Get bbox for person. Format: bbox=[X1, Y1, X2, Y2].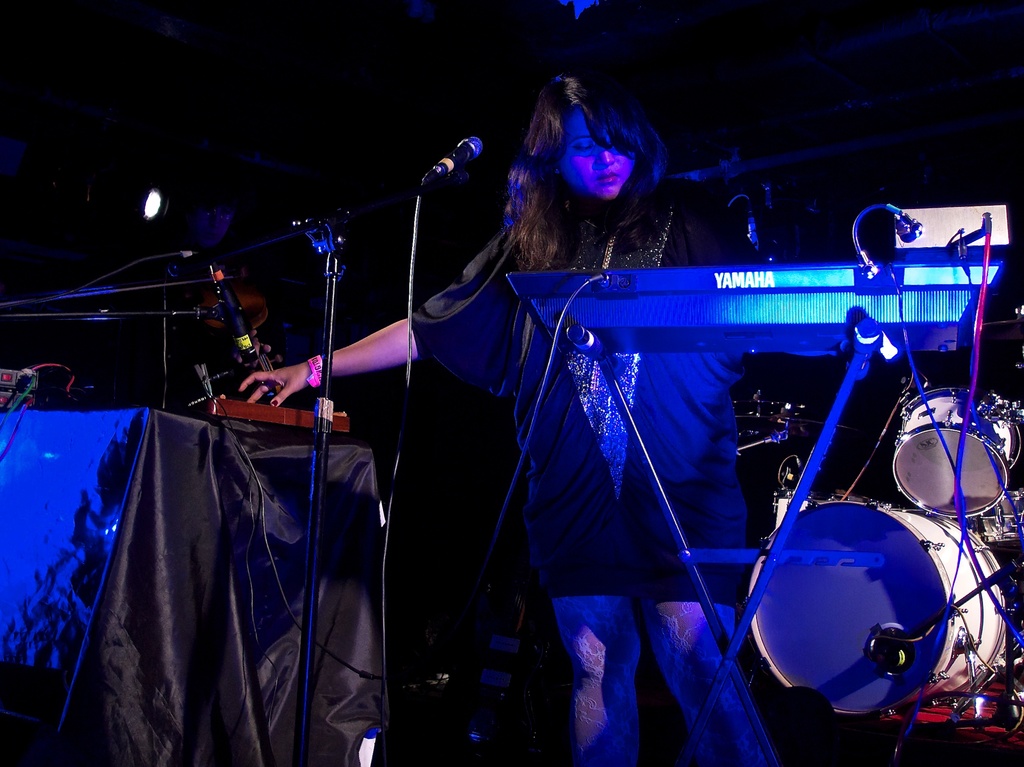
bbox=[189, 241, 345, 427].
